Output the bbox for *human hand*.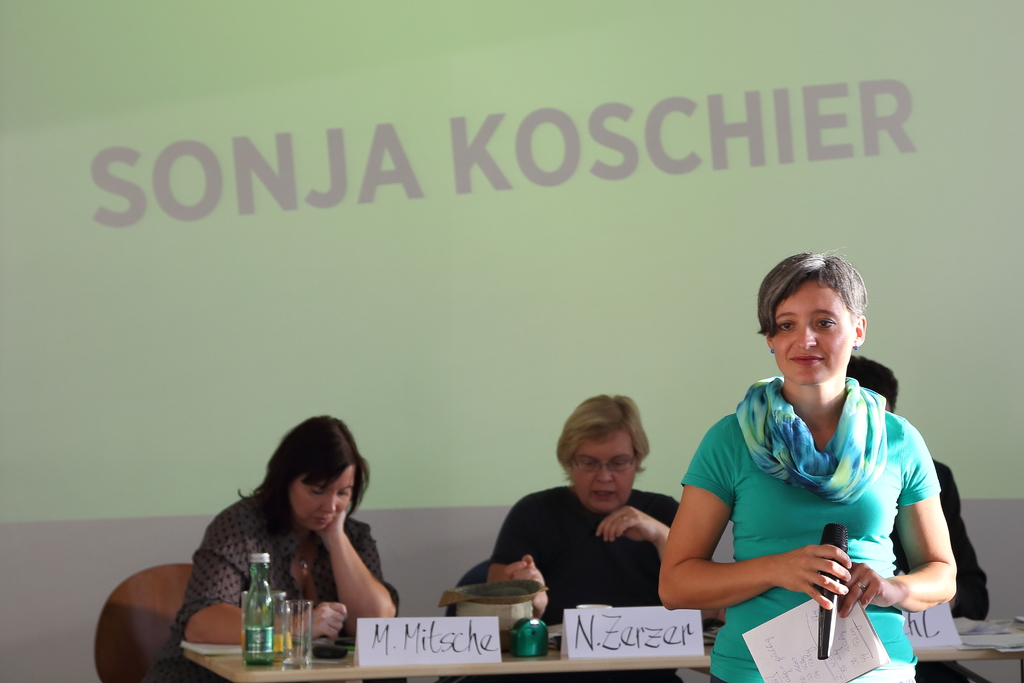
(771, 540, 856, 614).
